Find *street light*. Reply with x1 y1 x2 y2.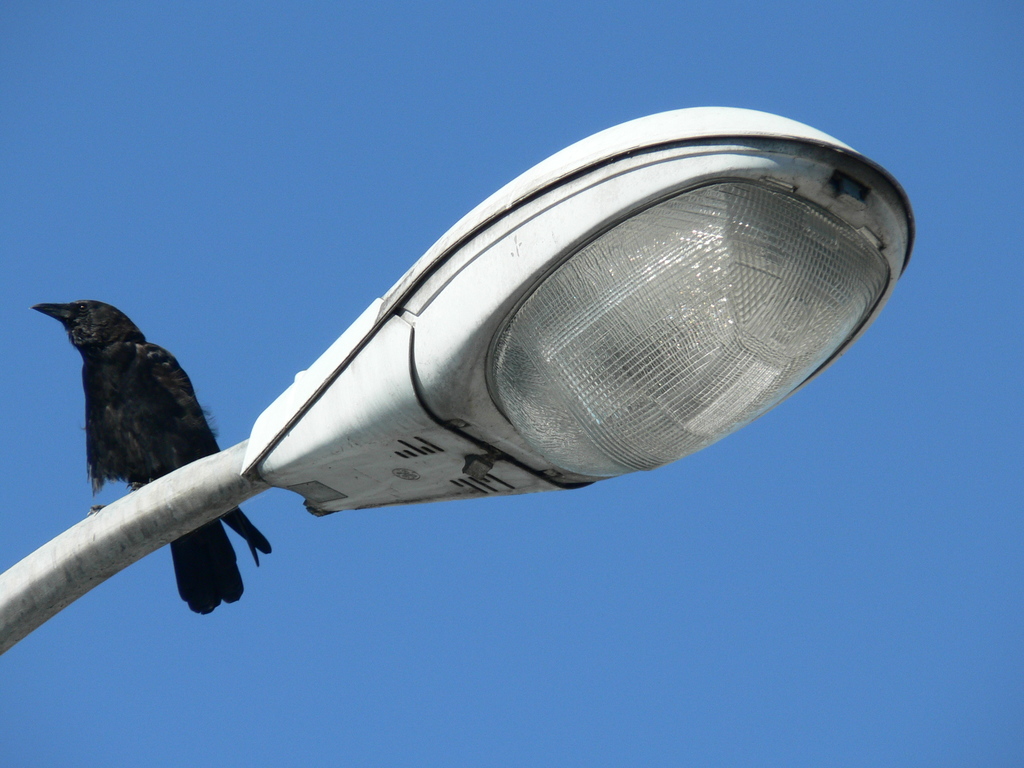
0 91 950 675.
